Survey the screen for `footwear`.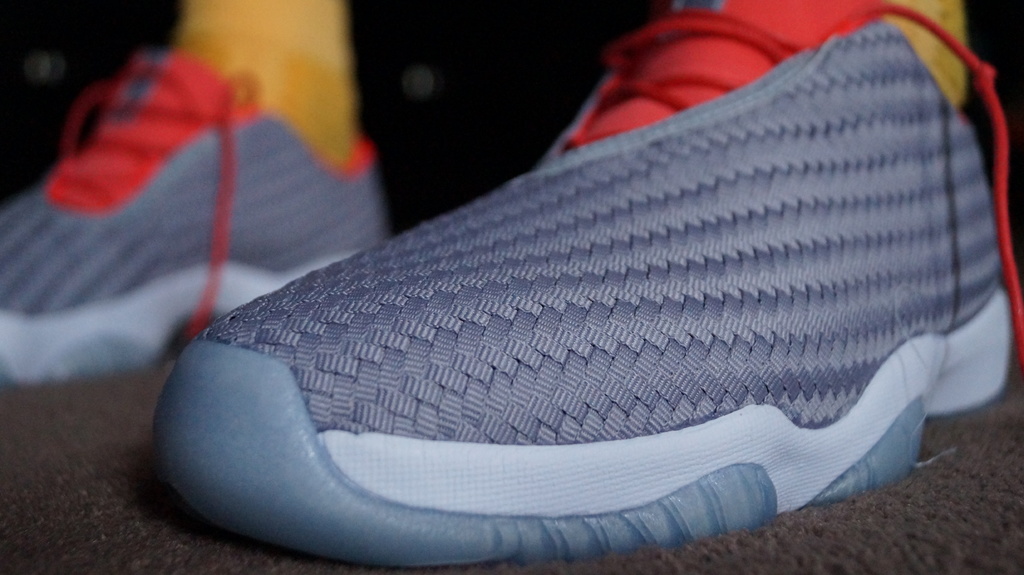
Survey found: crop(152, 0, 1023, 567).
